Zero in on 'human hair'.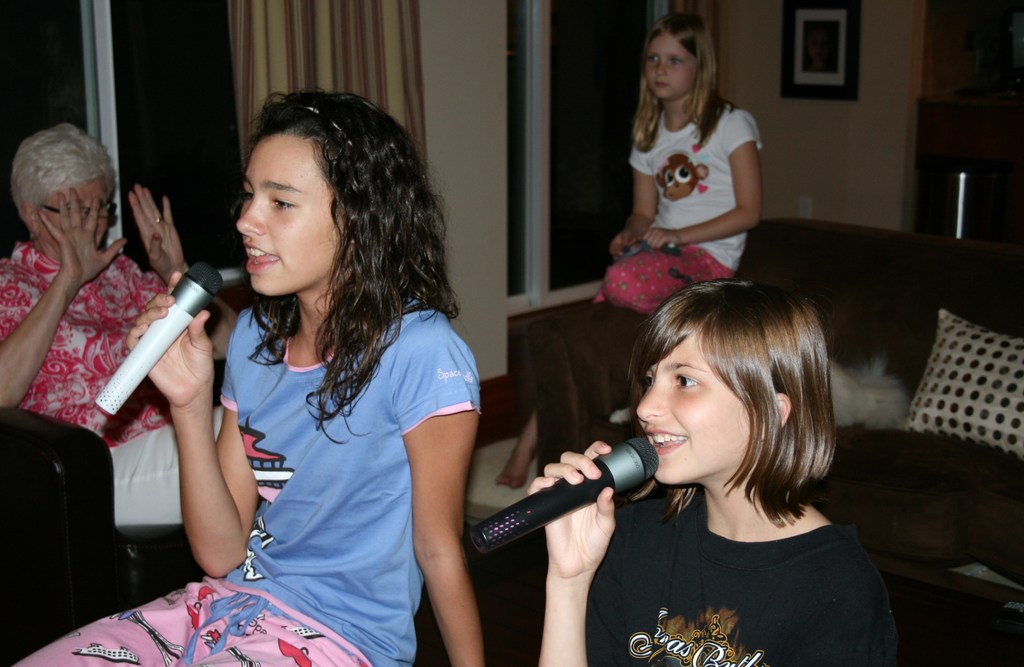
Zeroed in: (left=618, top=285, right=846, bottom=530).
